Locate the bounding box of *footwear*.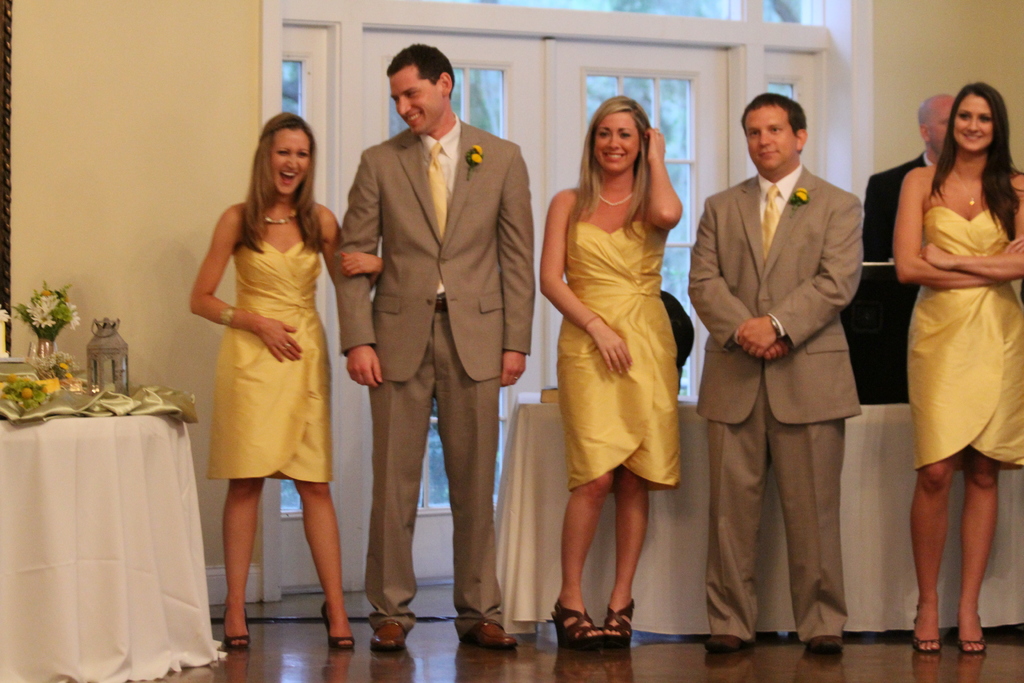
Bounding box: 799,624,844,650.
